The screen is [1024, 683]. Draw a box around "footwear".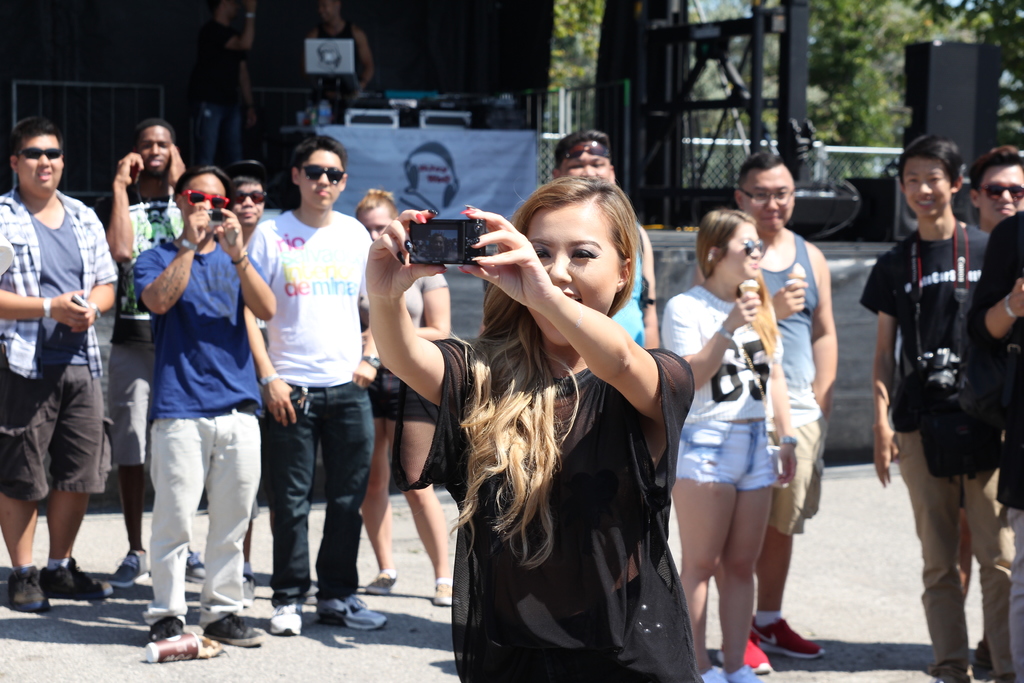
37,559,113,598.
